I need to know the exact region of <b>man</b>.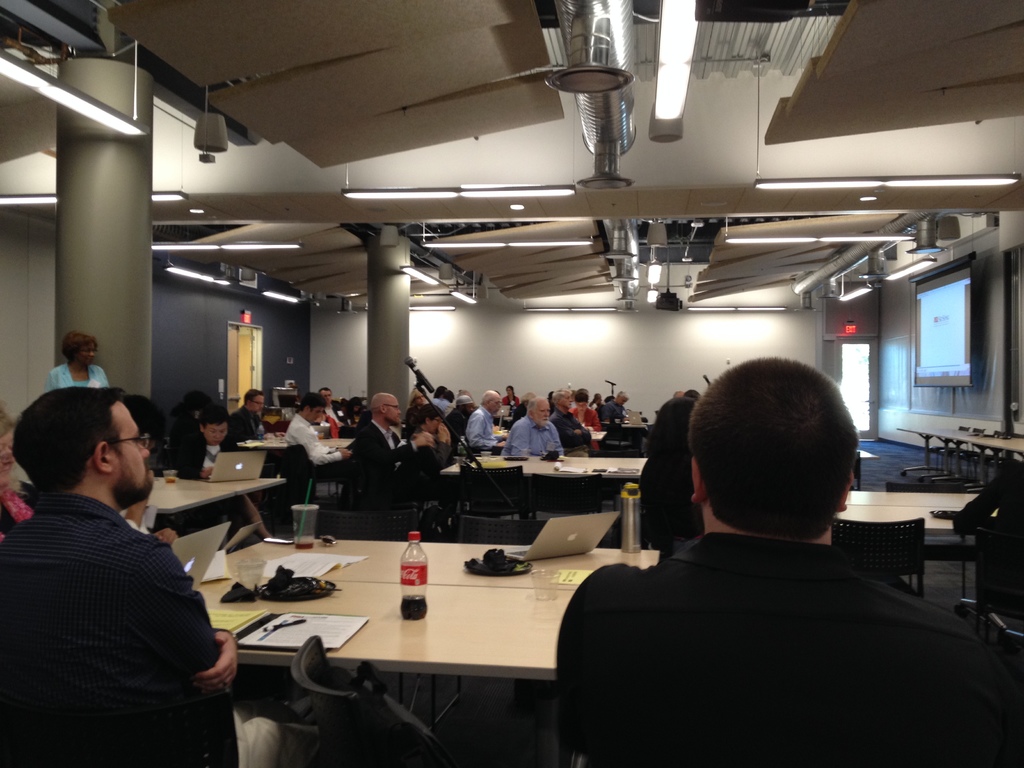
Region: {"x1": 548, "y1": 387, "x2": 591, "y2": 458}.
